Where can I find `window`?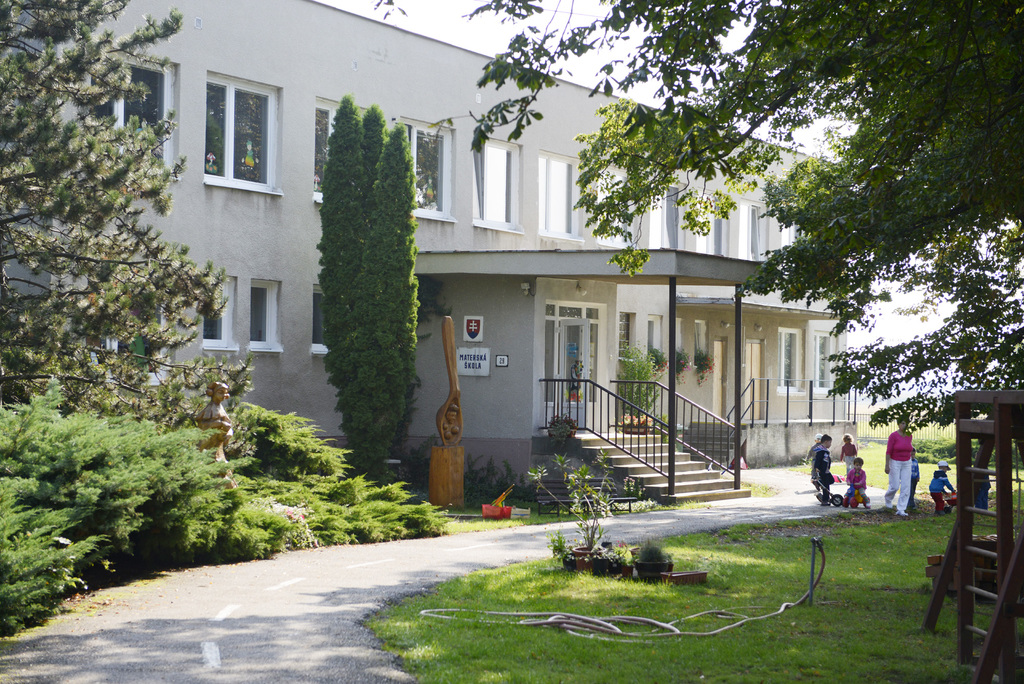
You can find it at rect(394, 113, 452, 222).
